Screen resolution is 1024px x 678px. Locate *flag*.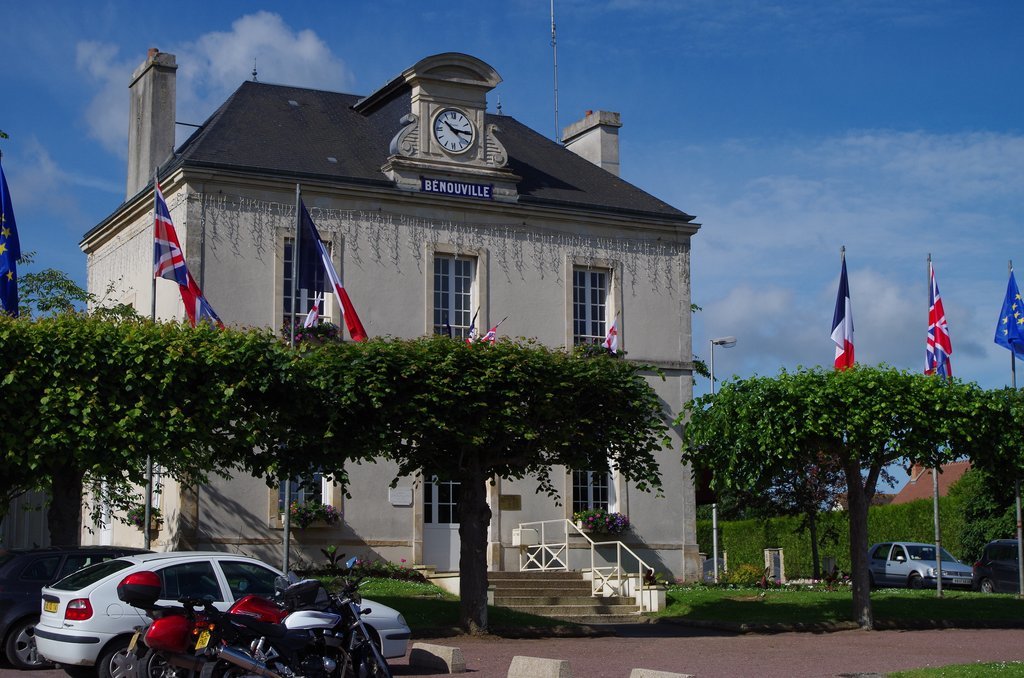
select_region(145, 174, 225, 336).
